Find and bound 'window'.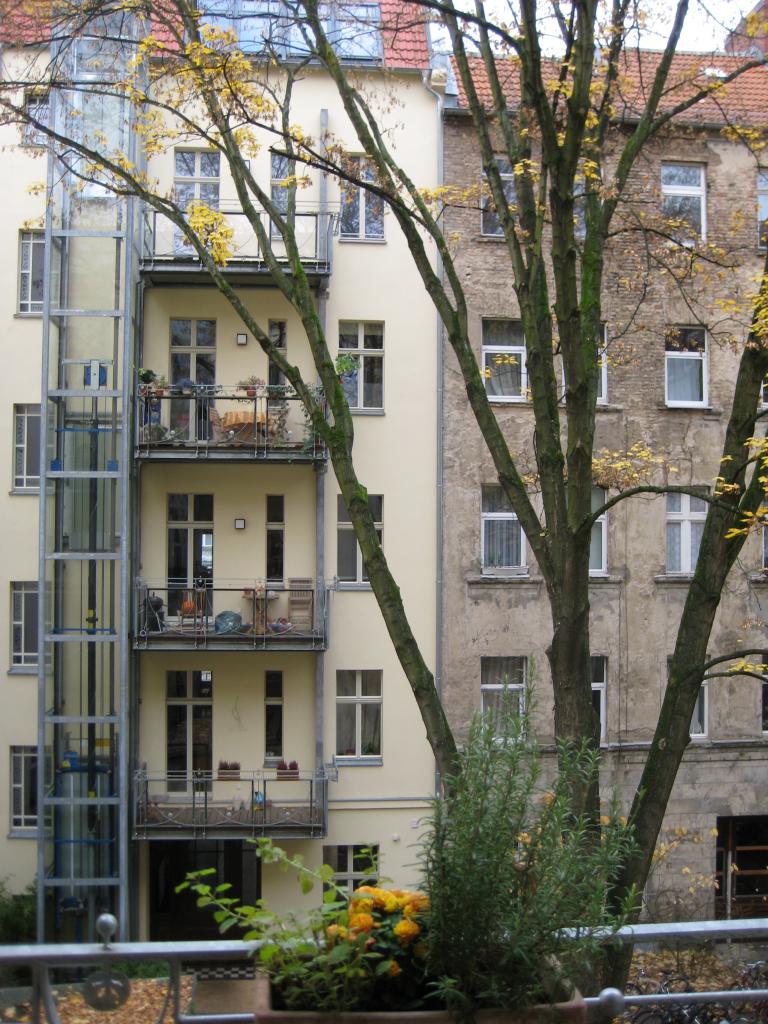
Bound: 262, 319, 285, 414.
